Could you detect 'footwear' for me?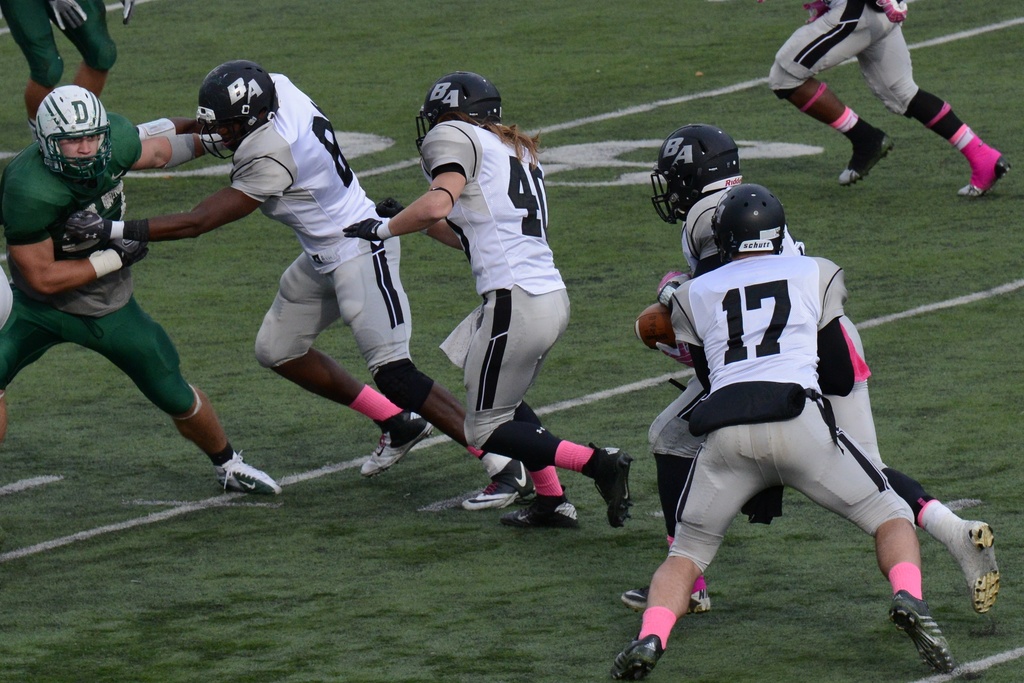
Detection result: [579,440,632,527].
